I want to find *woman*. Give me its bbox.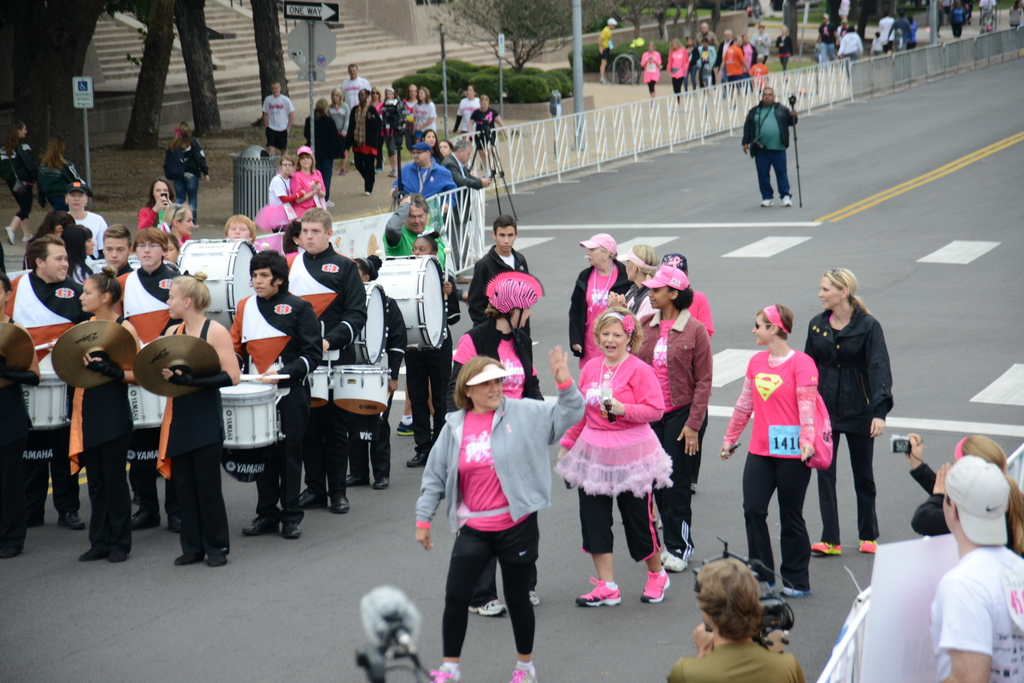
165 126 211 226.
